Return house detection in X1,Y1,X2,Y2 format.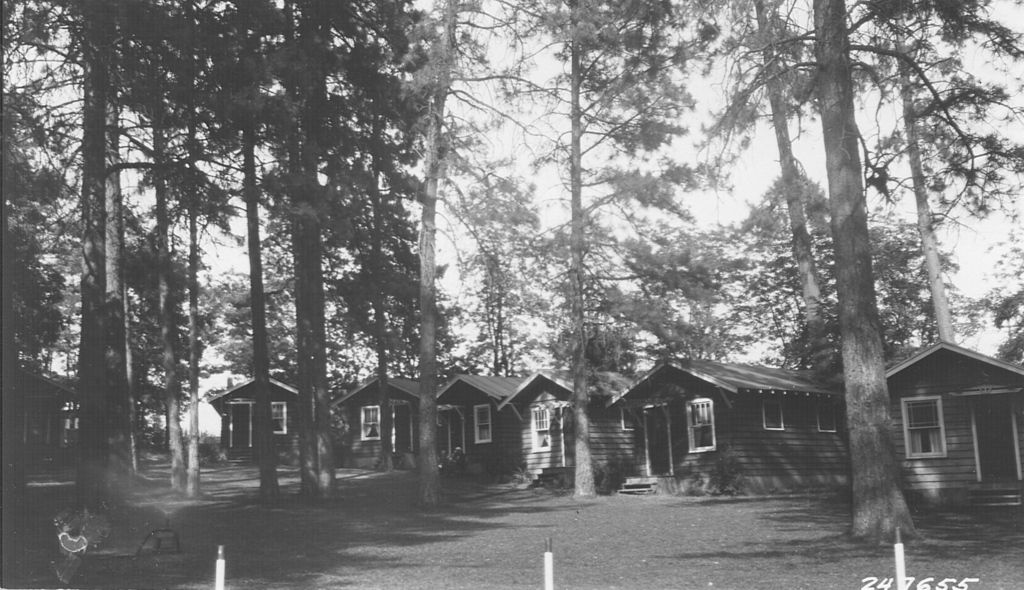
604,349,859,494.
